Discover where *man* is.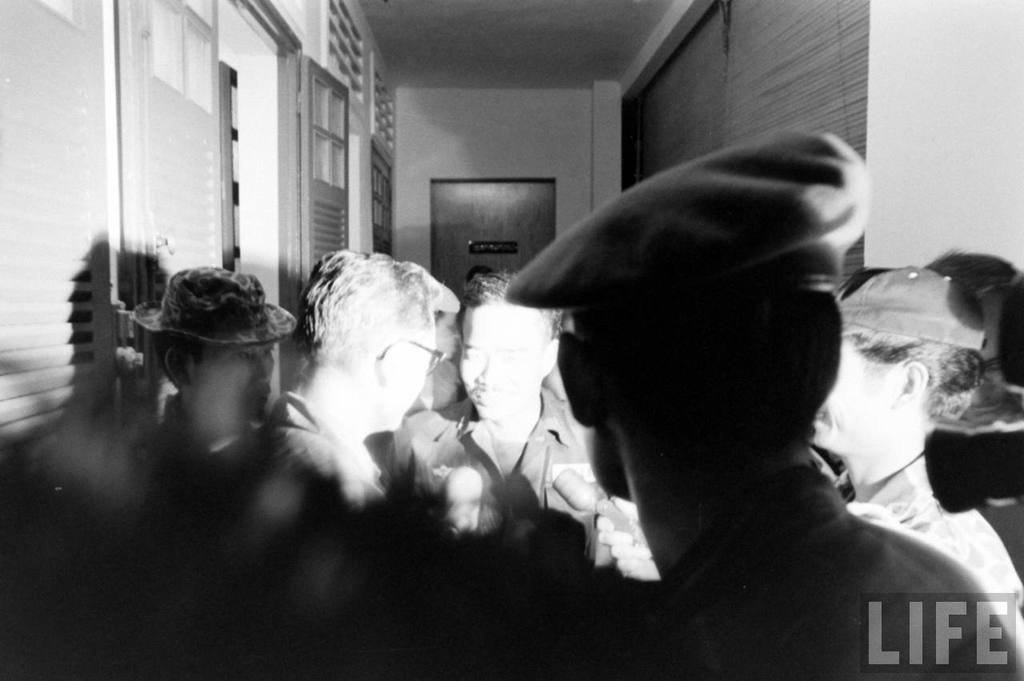
Discovered at box(134, 265, 297, 454).
